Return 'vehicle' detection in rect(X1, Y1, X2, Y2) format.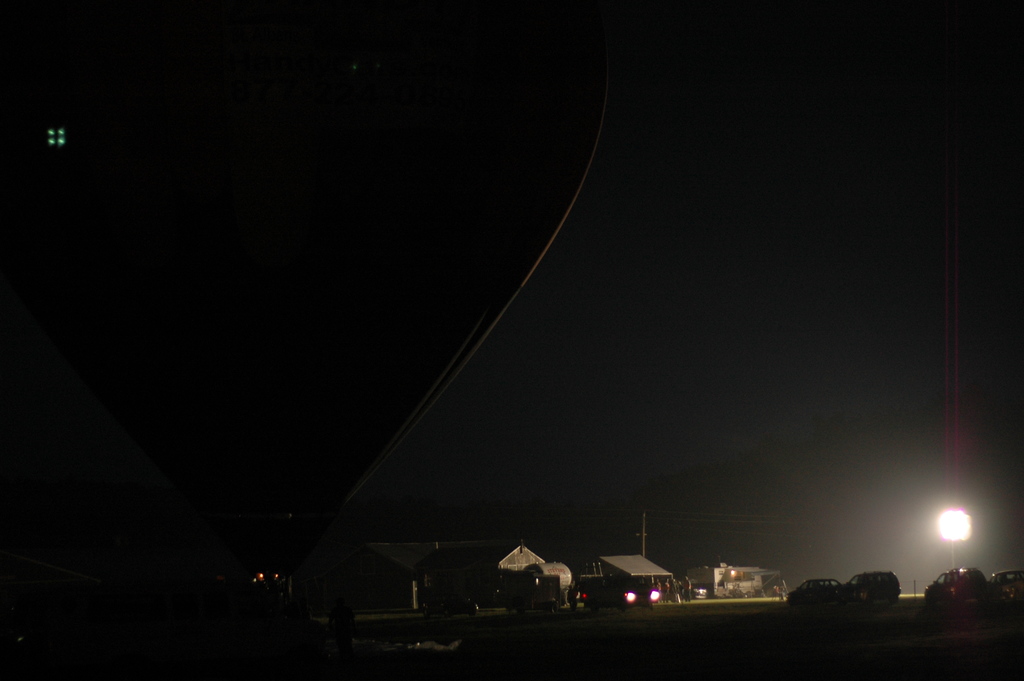
rect(786, 579, 868, 605).
